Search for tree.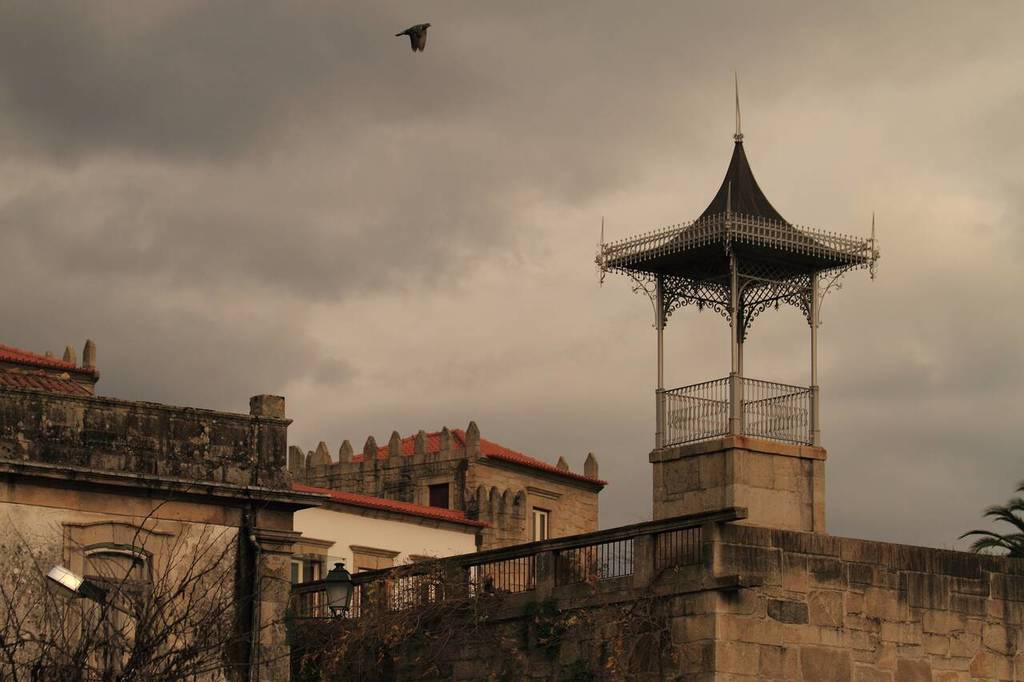
Found at box=[949, 482, 1023, 576].
